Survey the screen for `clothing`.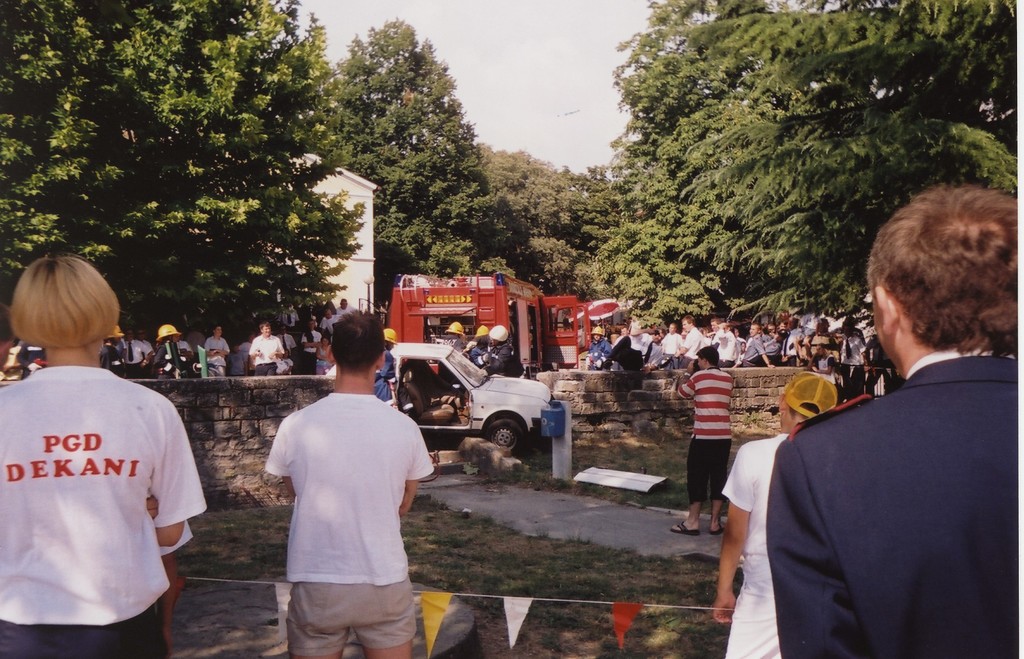
Survey found: [715,419,787,658].
